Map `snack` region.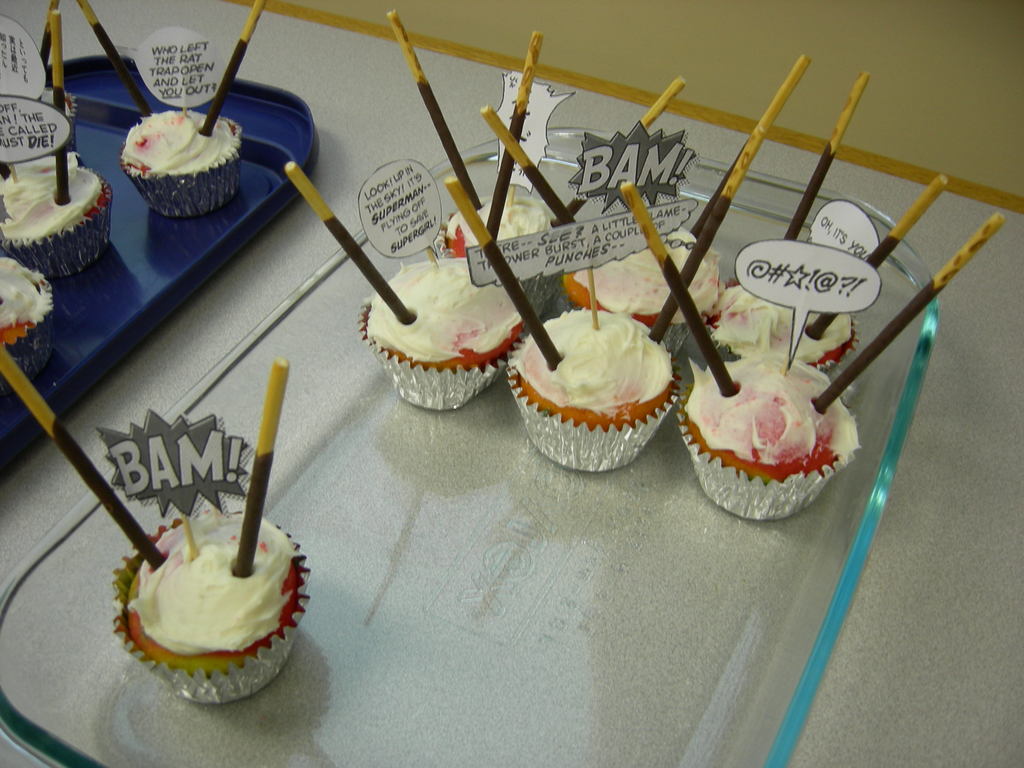
Mapped to pyautogui.locateOnScreen(120, 109, 241, 218).
